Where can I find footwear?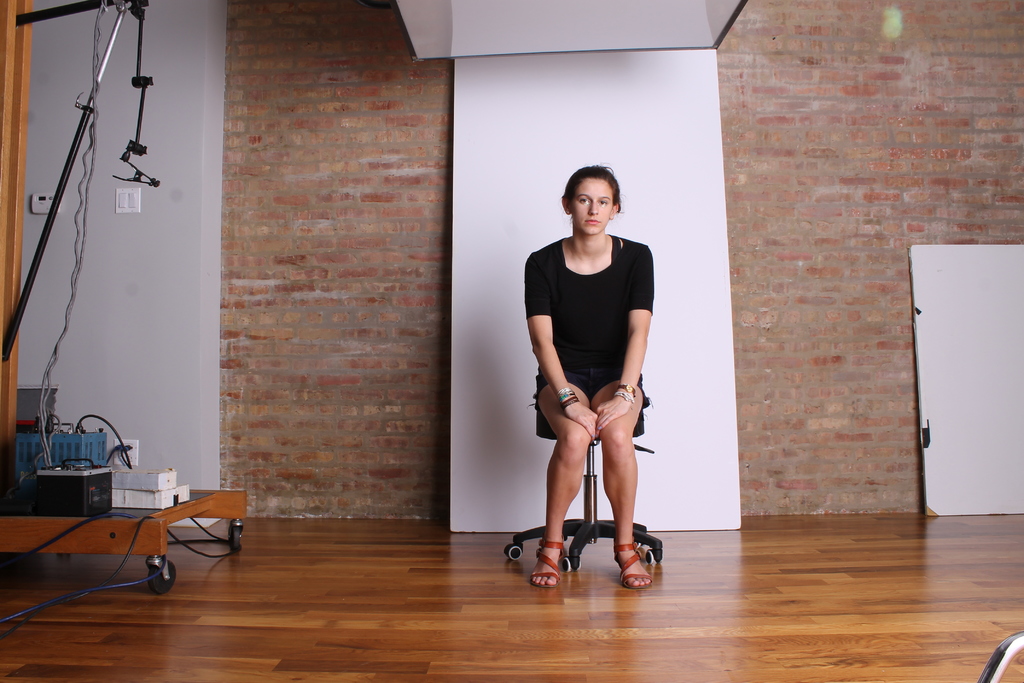
You can find it at {"left": 613, "top": 536, "right": 657, "bottom": 593}.
